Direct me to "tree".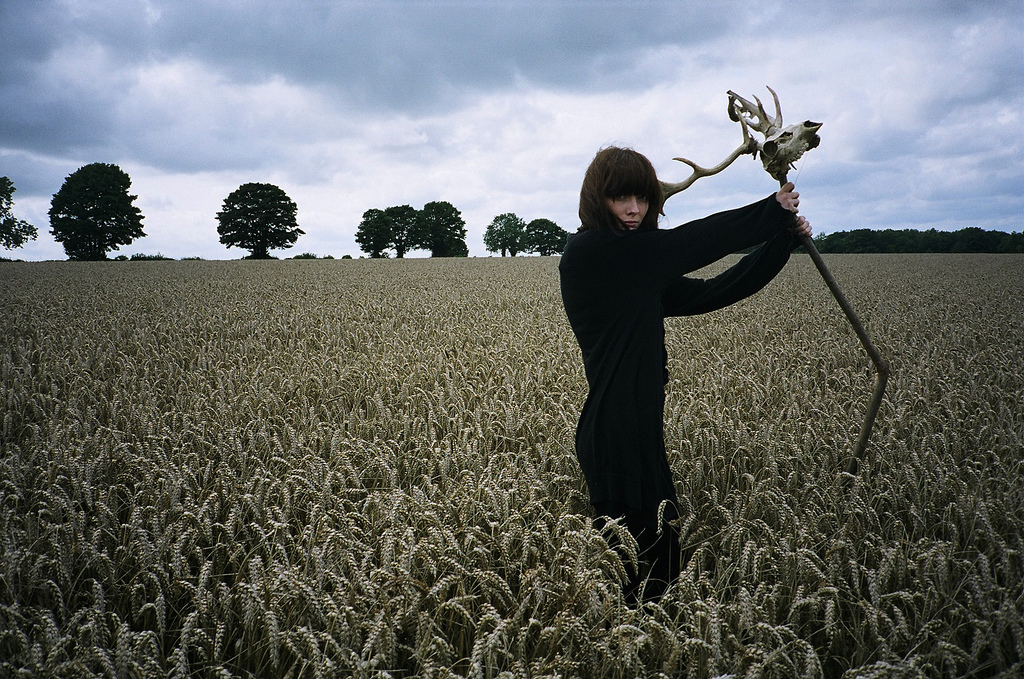
Direction: box(477, 206, 562, 257).
